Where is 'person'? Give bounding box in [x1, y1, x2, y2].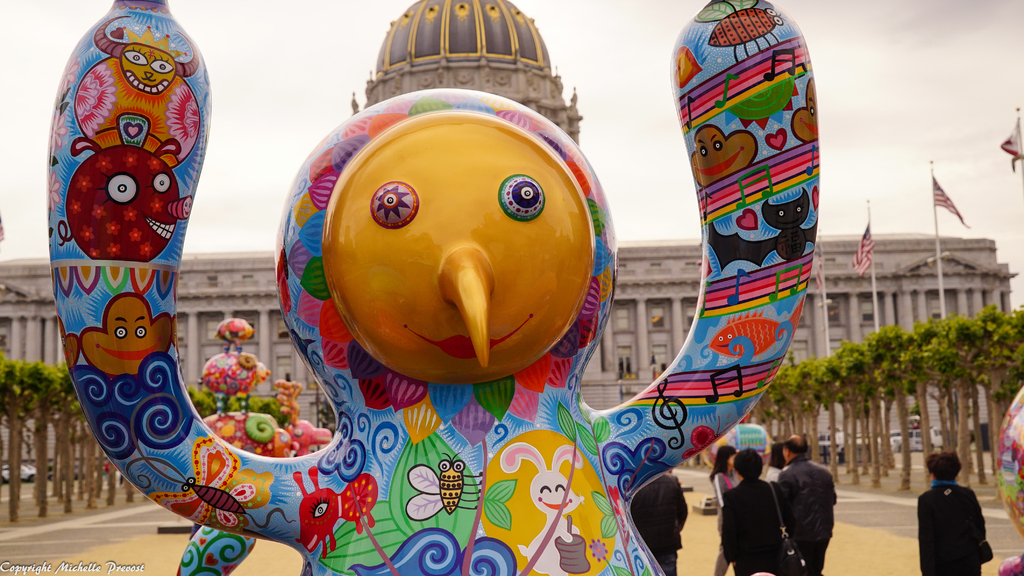
[918, 445, 995, 568].
